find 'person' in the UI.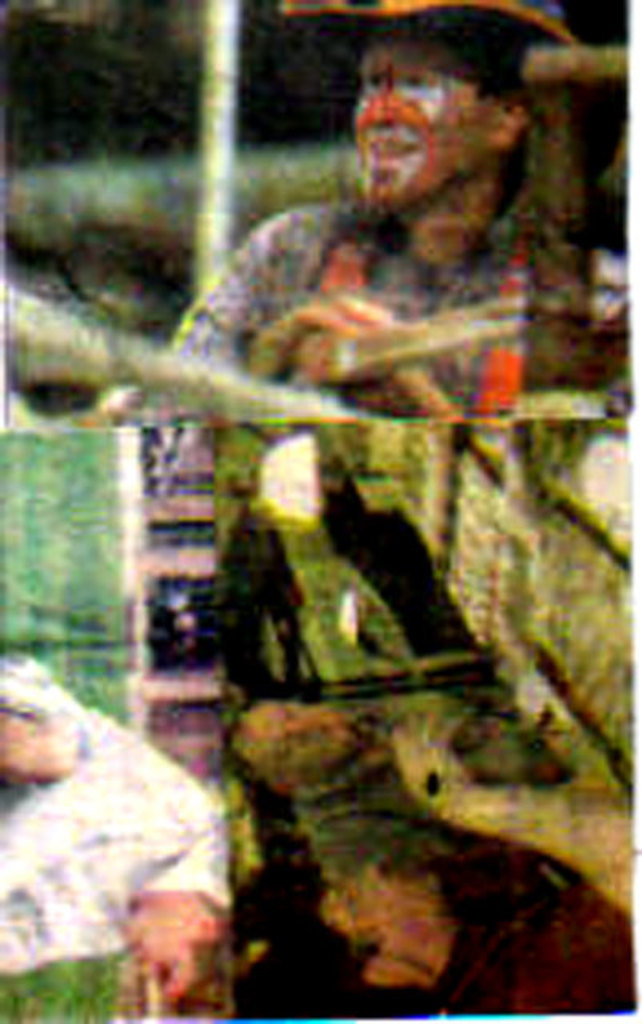
UI element at BBox(203, 26, 608, 410).
